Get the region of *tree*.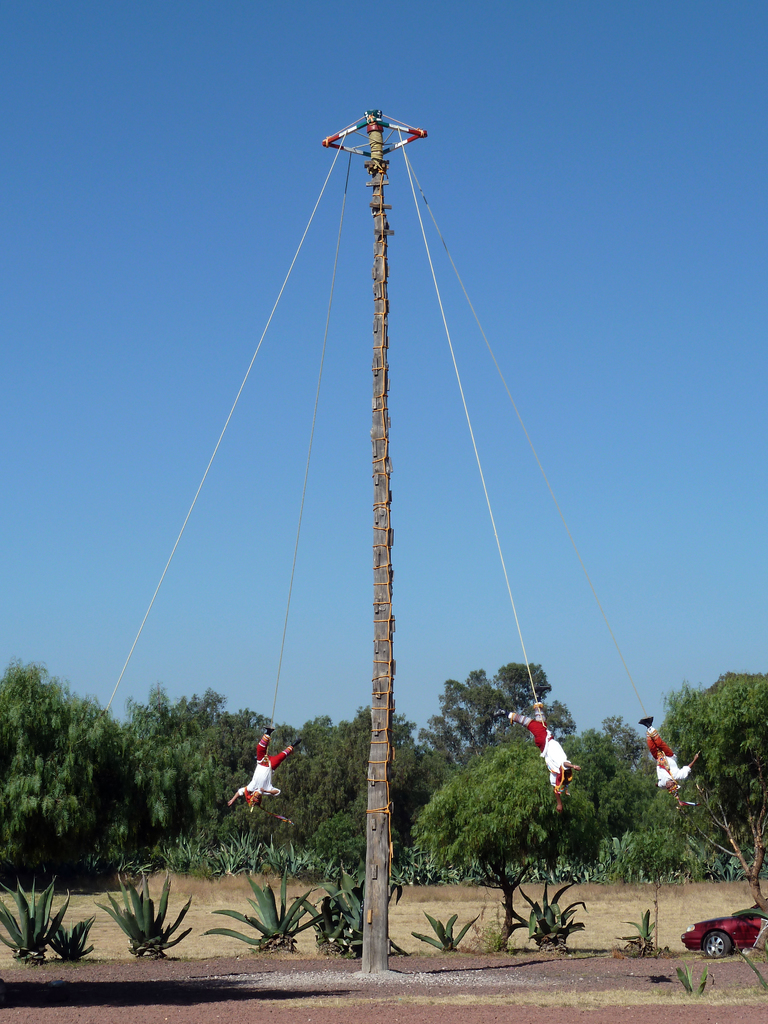
{"x1": 410, "y1": 721, "x2": 596, "y2": 910}.
